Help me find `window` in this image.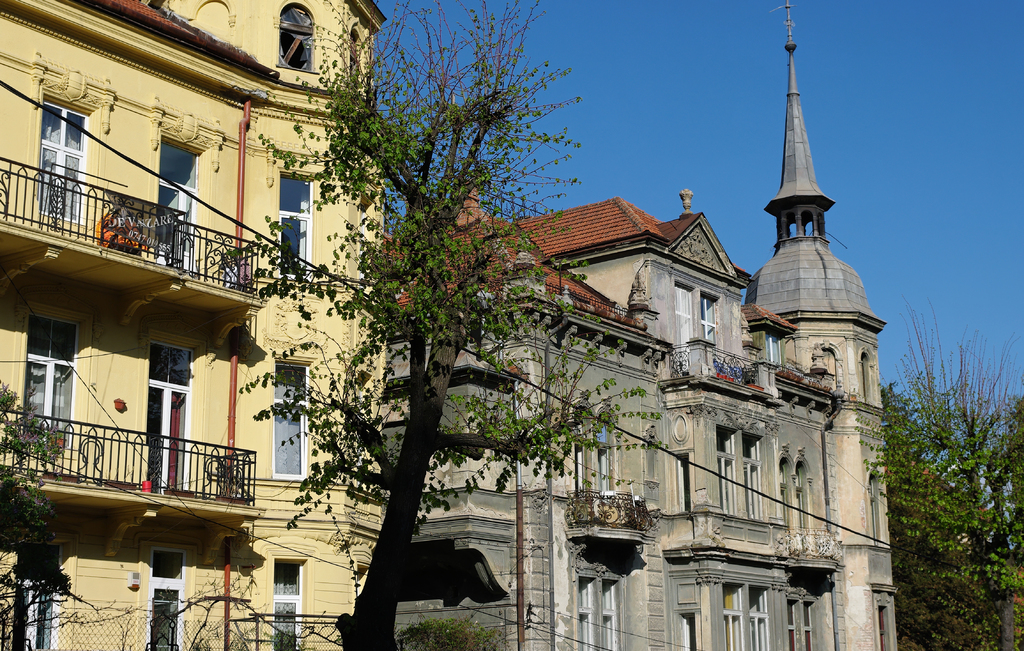
Found it: <region>32, 92, 89, 239</region>.
